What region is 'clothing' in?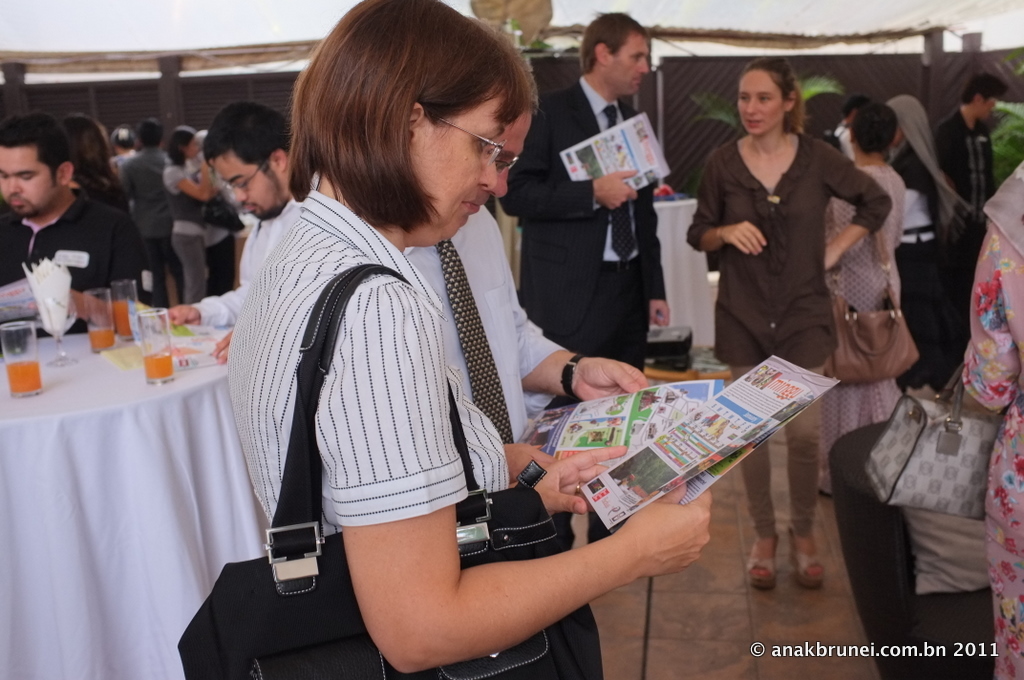
(680, 138, 884, 533).
